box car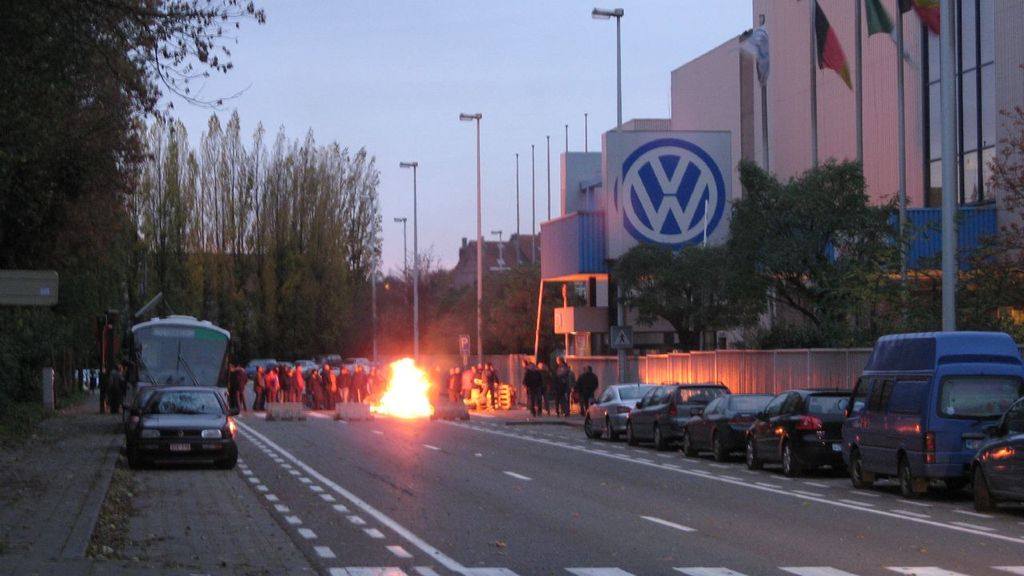
[x1=137, y1=384, x2=237, y2=470]
